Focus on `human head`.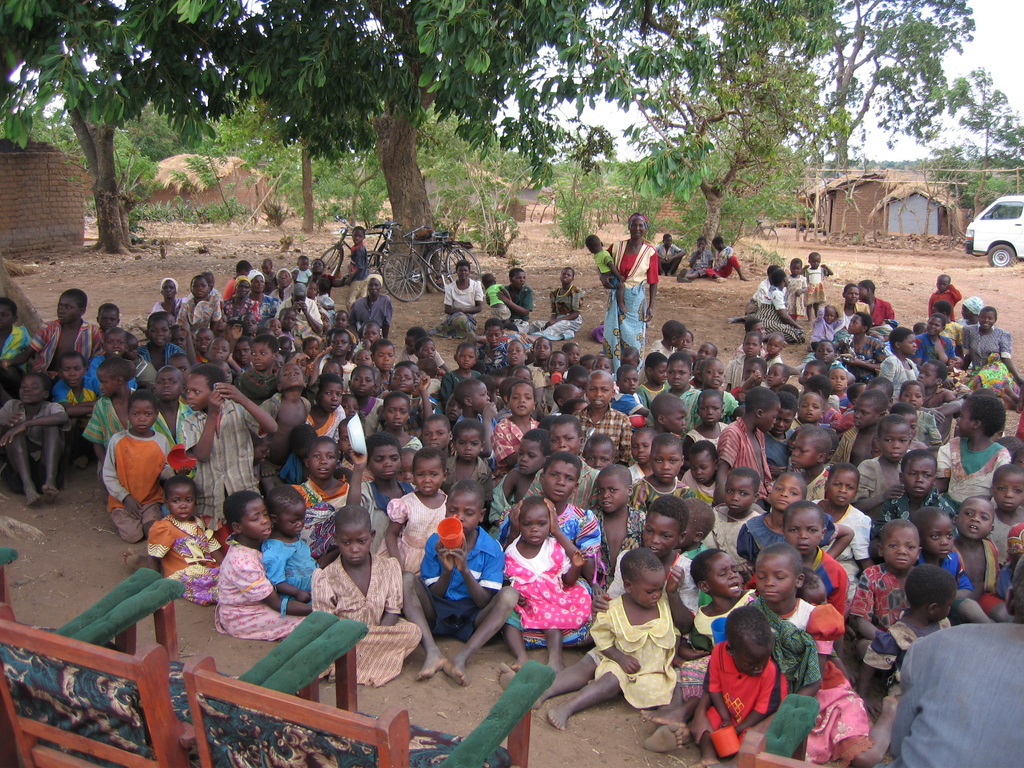
Focused at locate(184, 367, 227, 413).
